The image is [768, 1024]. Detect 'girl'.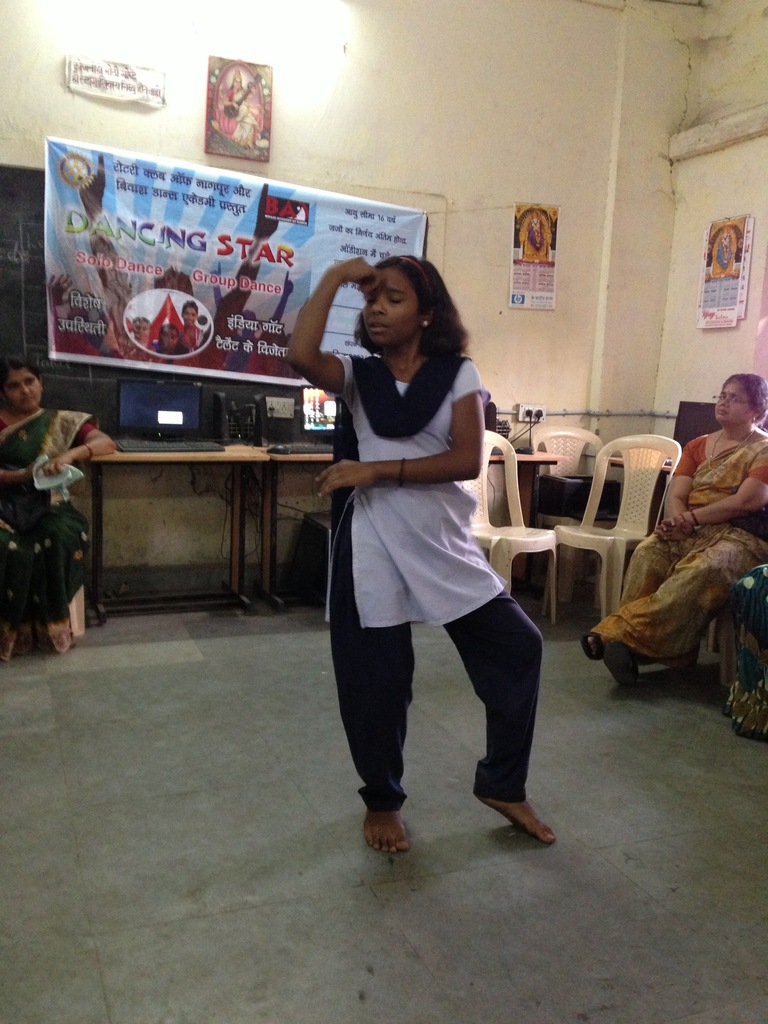
Detection: pyautogui.locateOnScreen(278, 246, 561, 859).
